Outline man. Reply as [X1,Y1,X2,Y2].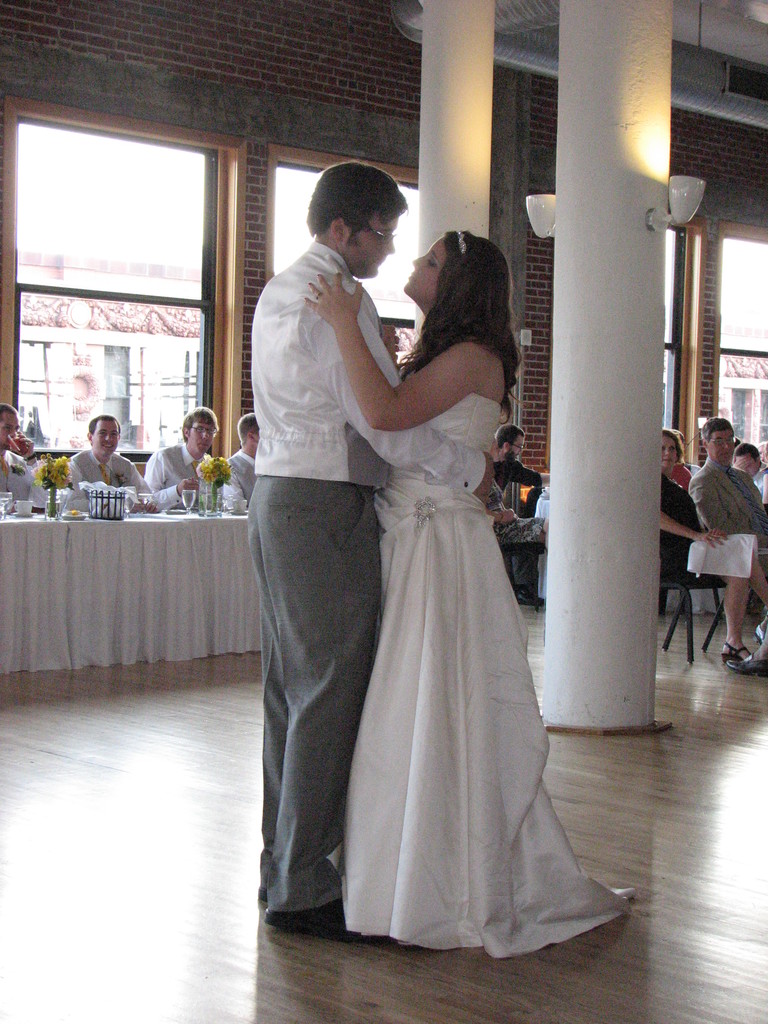
[224,412,259,508].
